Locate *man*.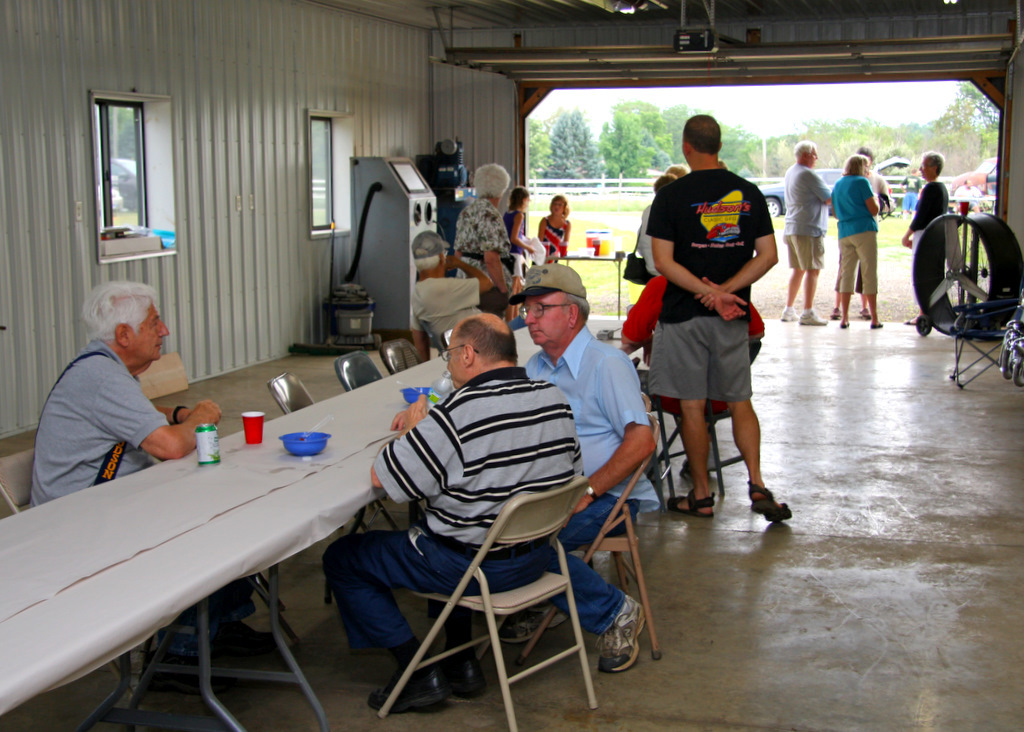
Bounding box: [x1=634, y1=124, x2=789, y2=498].
